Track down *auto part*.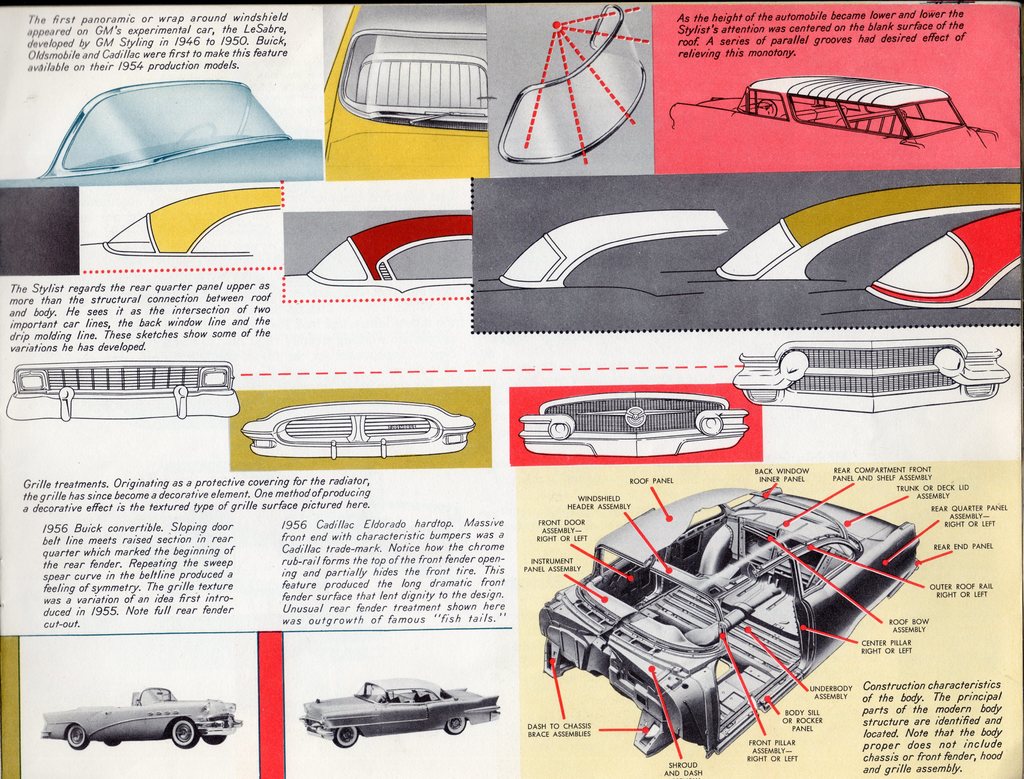
Tracked to Rect(864, 208, 1023, 307).
